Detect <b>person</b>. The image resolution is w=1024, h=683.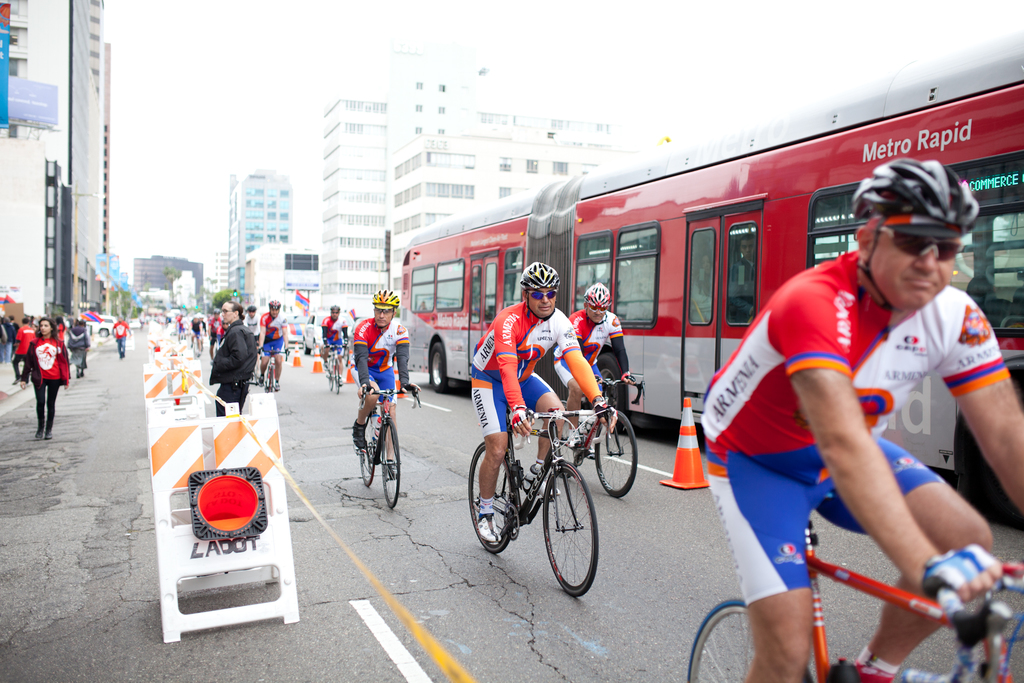
l=89, t=309, r=105, b=328.
